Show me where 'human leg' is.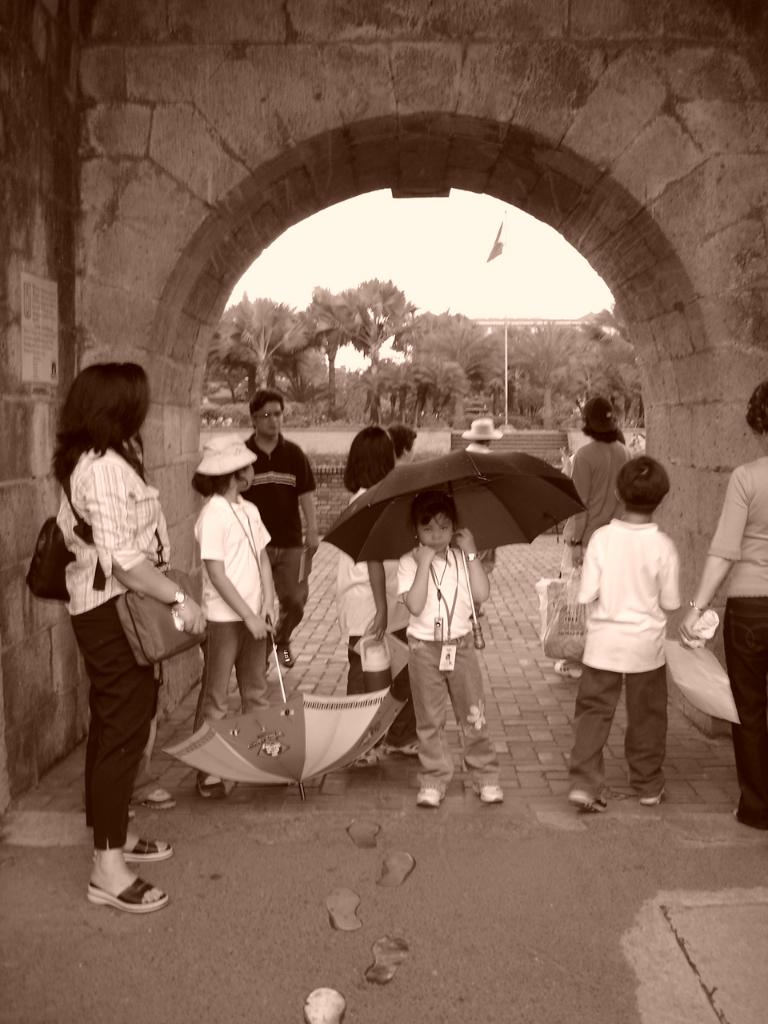
'human leg' is at <bbox>267, 543, 310, 674</bbox>.
